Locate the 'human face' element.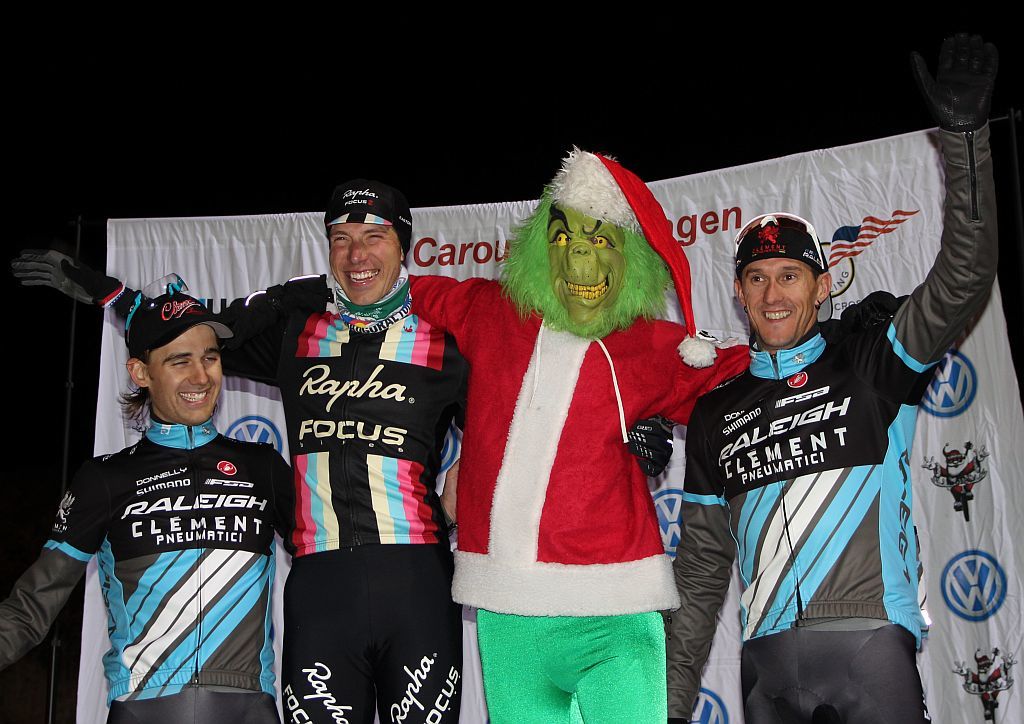
Element bbox: (150, 326, 224, 427).
